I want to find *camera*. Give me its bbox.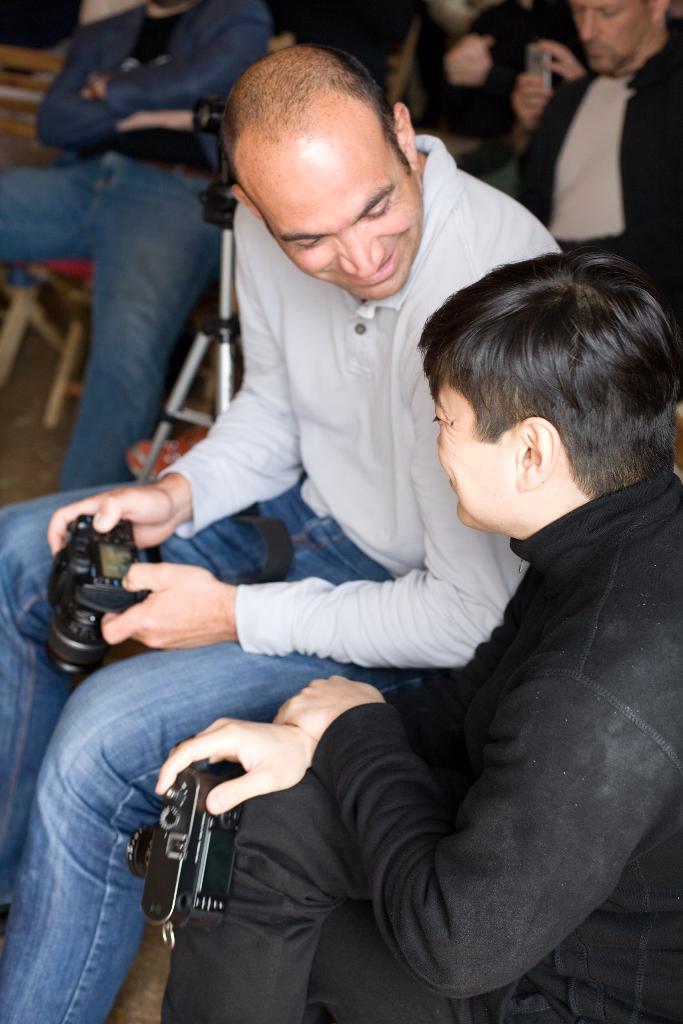
{"x1": 45, "y1": 519, "x2": 155, "y2": 673}.
